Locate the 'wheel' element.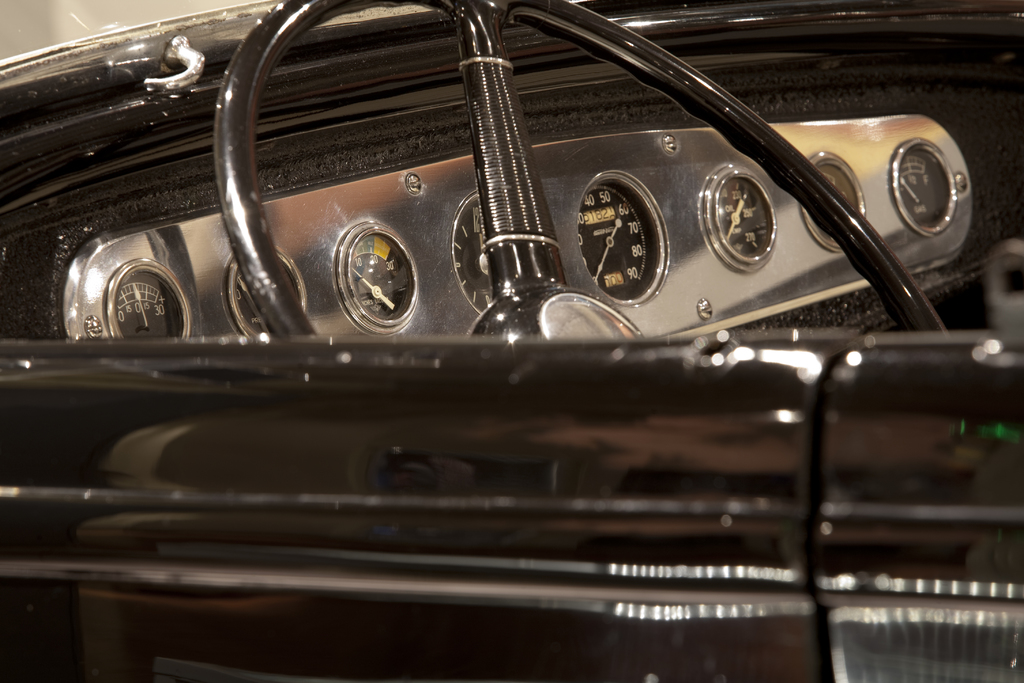
Element bbox: {"left": 227, "top": 0, "right": 952, "bottom": 340}.
